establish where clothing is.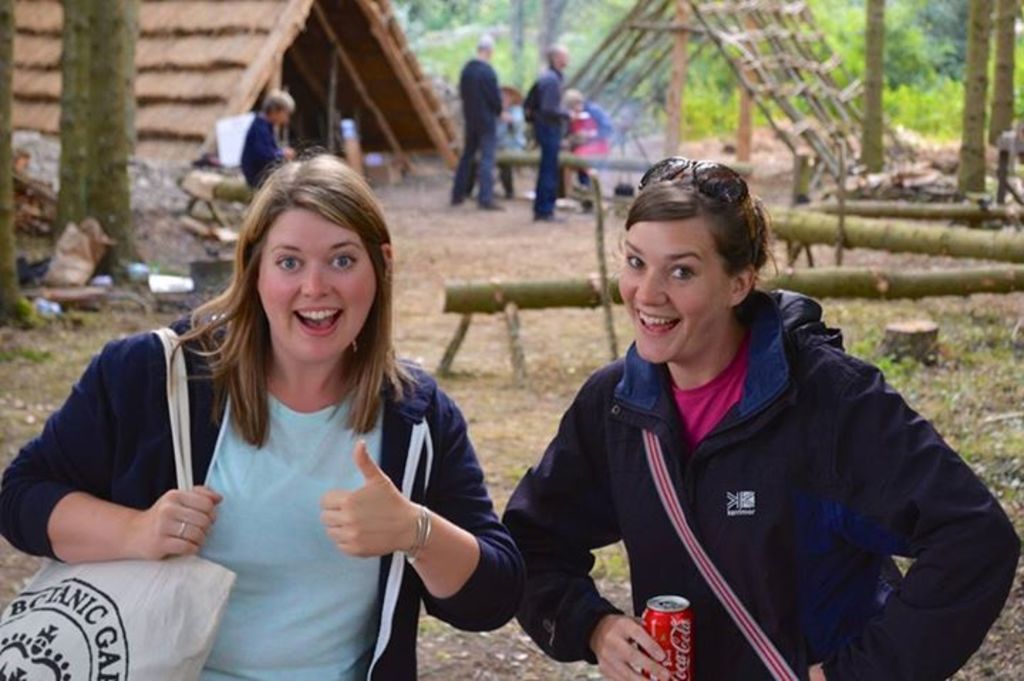
Established at region(519, 64, 567, 210).
